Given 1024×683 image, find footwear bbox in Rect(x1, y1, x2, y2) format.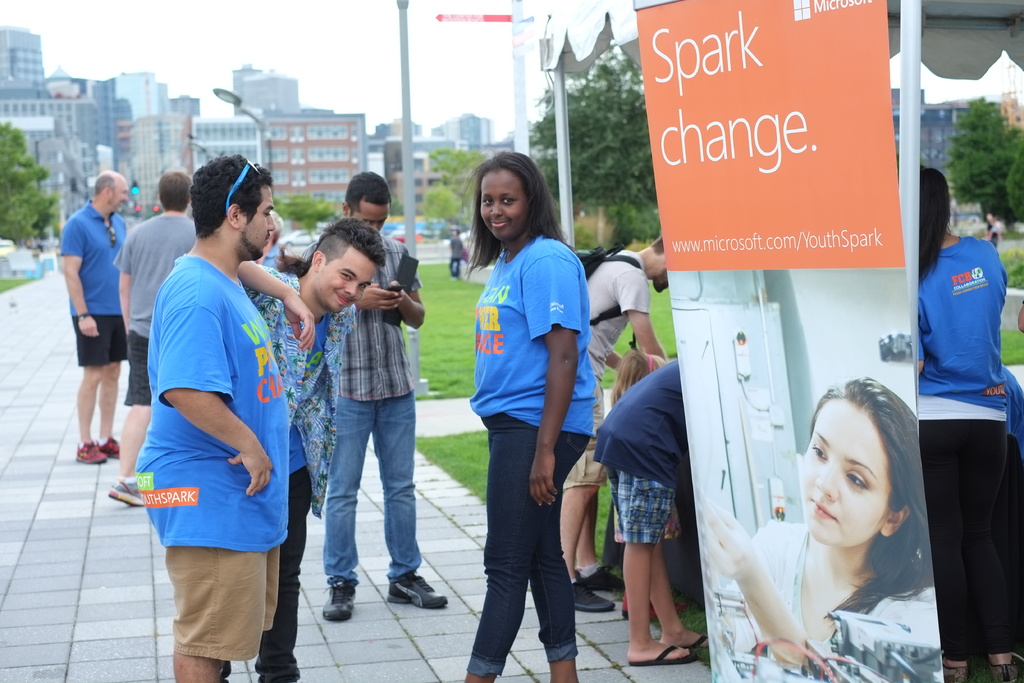
Rect(106, 479, 150, 508).
